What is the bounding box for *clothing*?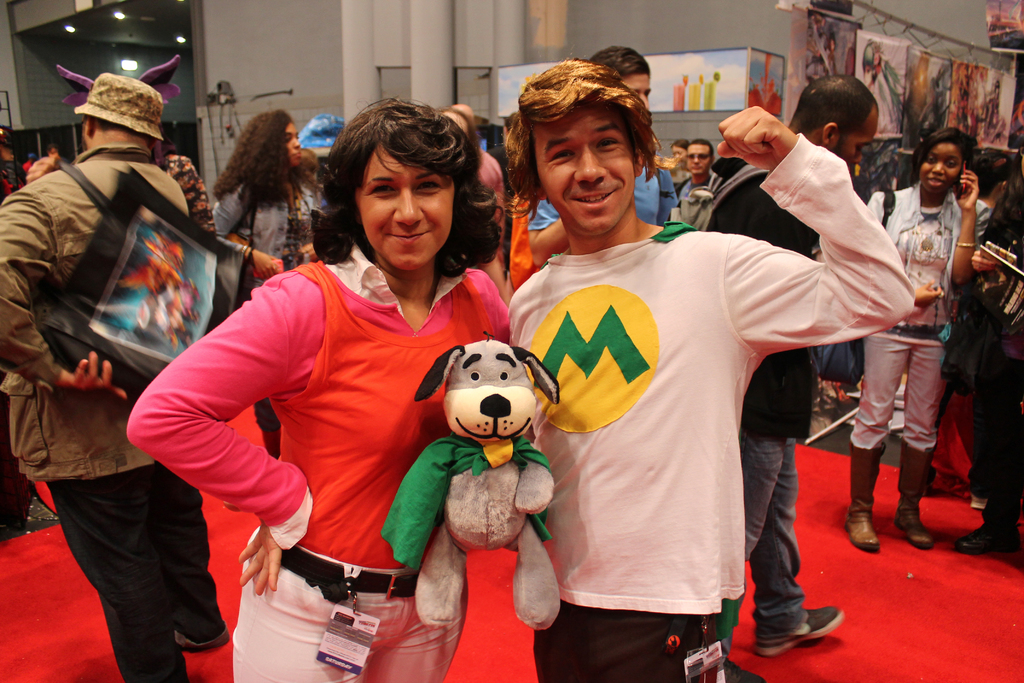
detection(203, 173, 309, 441).
